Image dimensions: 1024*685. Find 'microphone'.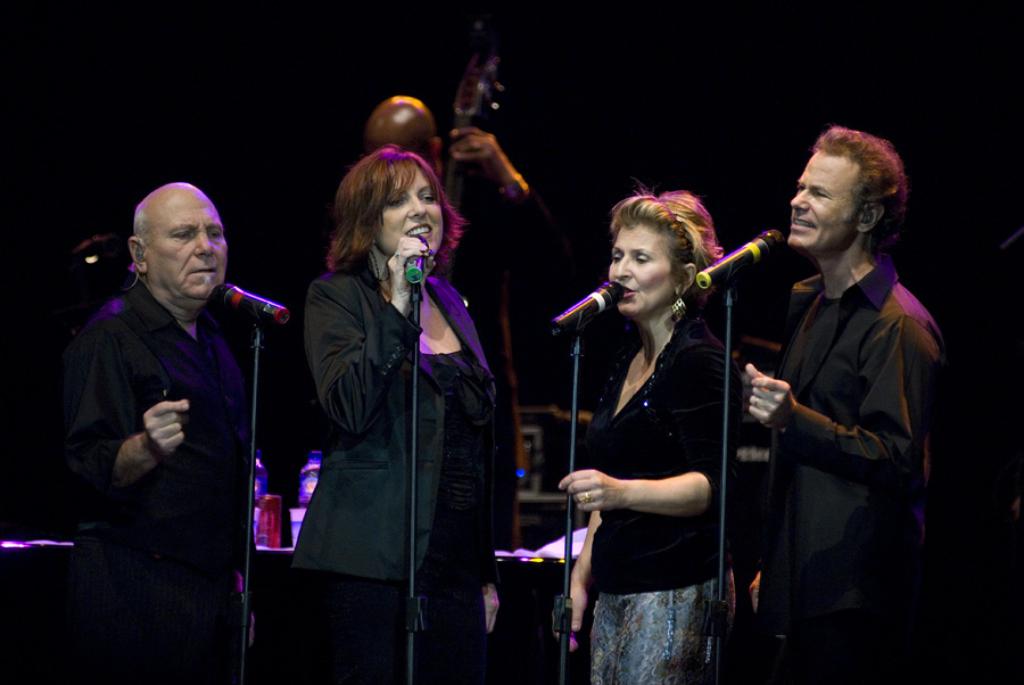
l=695, t=230, r=786, b=292.
